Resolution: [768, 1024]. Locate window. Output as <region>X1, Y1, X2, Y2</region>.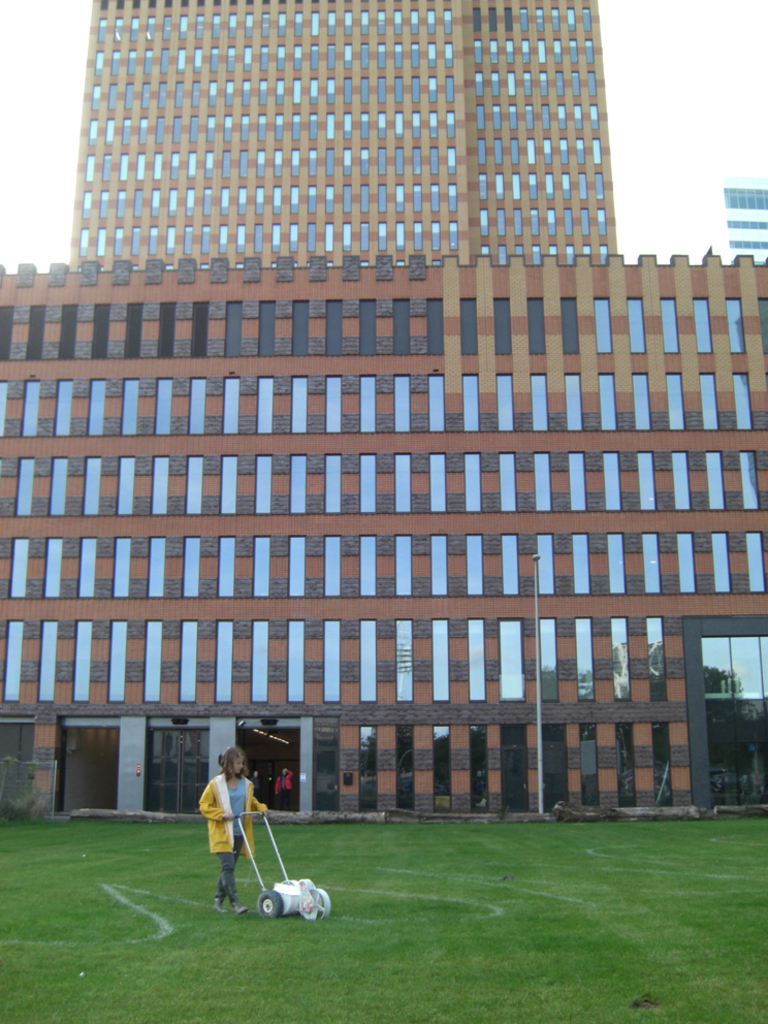
<region>428, 374, 446, 430</region>.
